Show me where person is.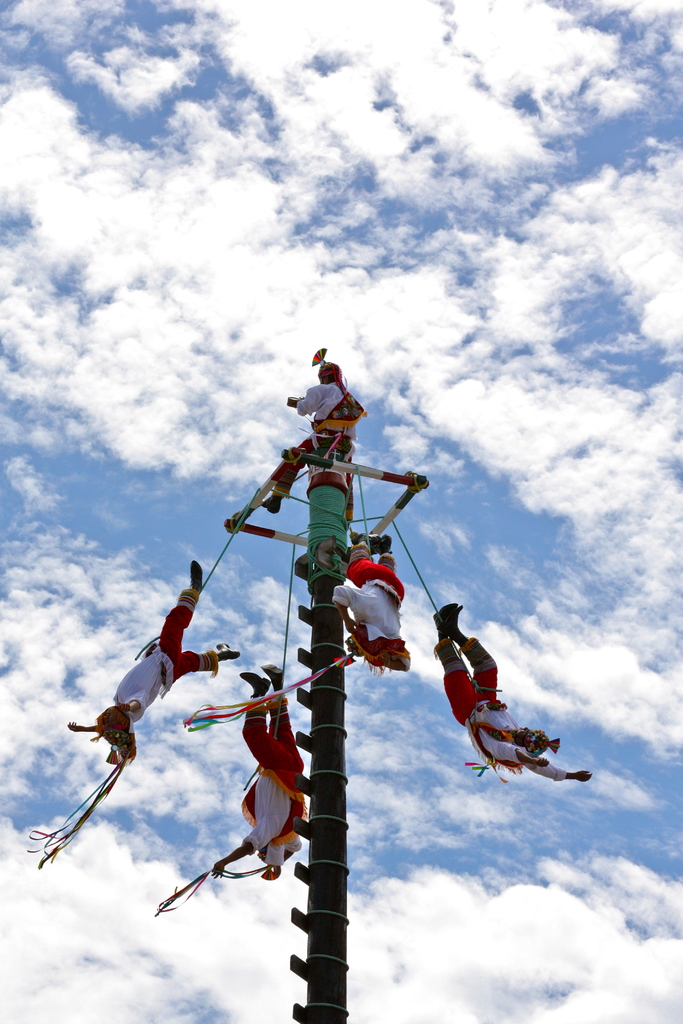
person is at Rect(89, 564, 242, 781).
